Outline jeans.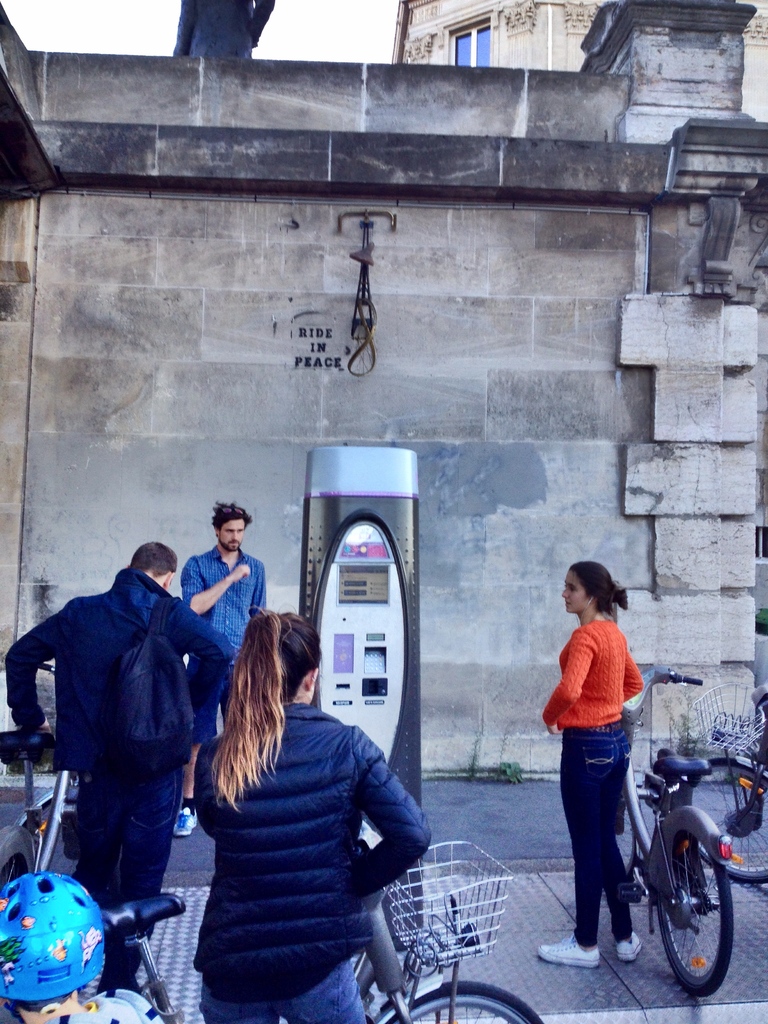
Outline: region(550, 721, 659, 954).
